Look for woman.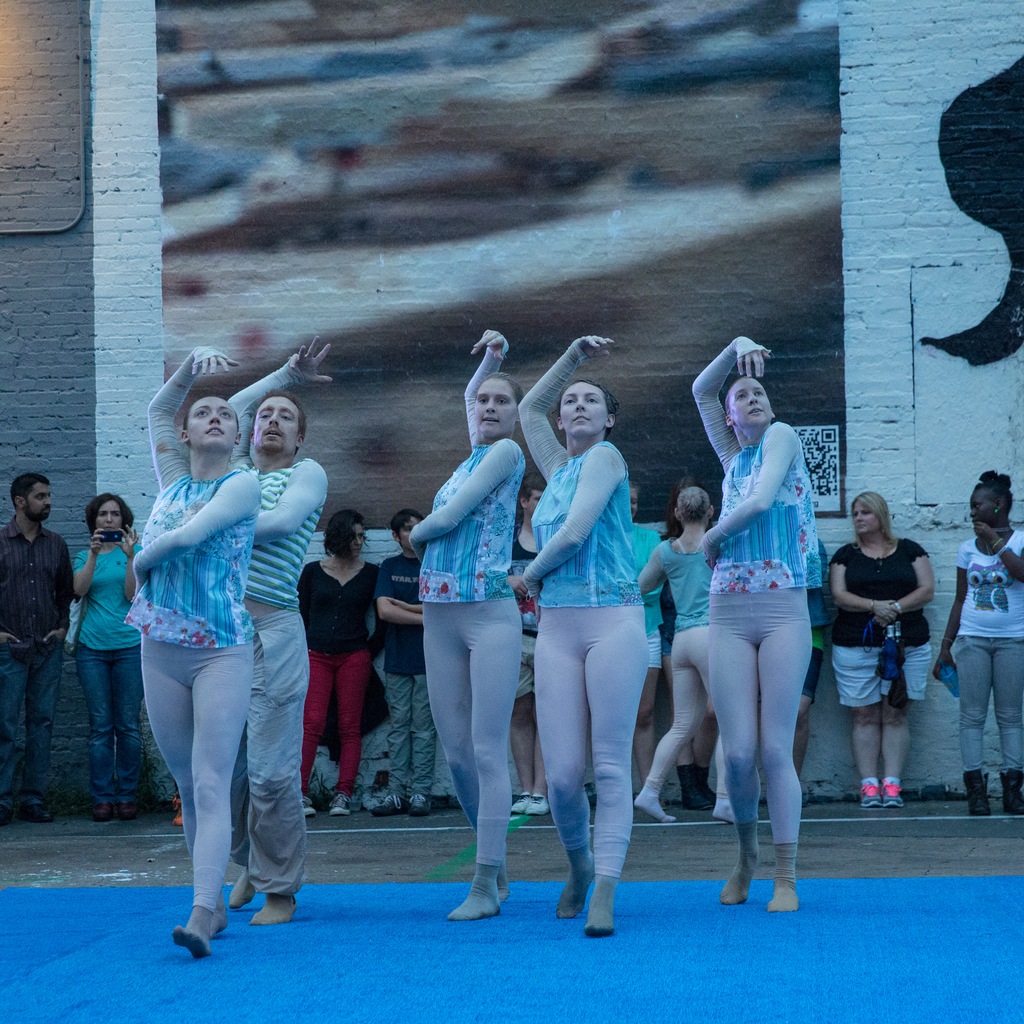
Found: BBox(660, 336, 844, 913).
